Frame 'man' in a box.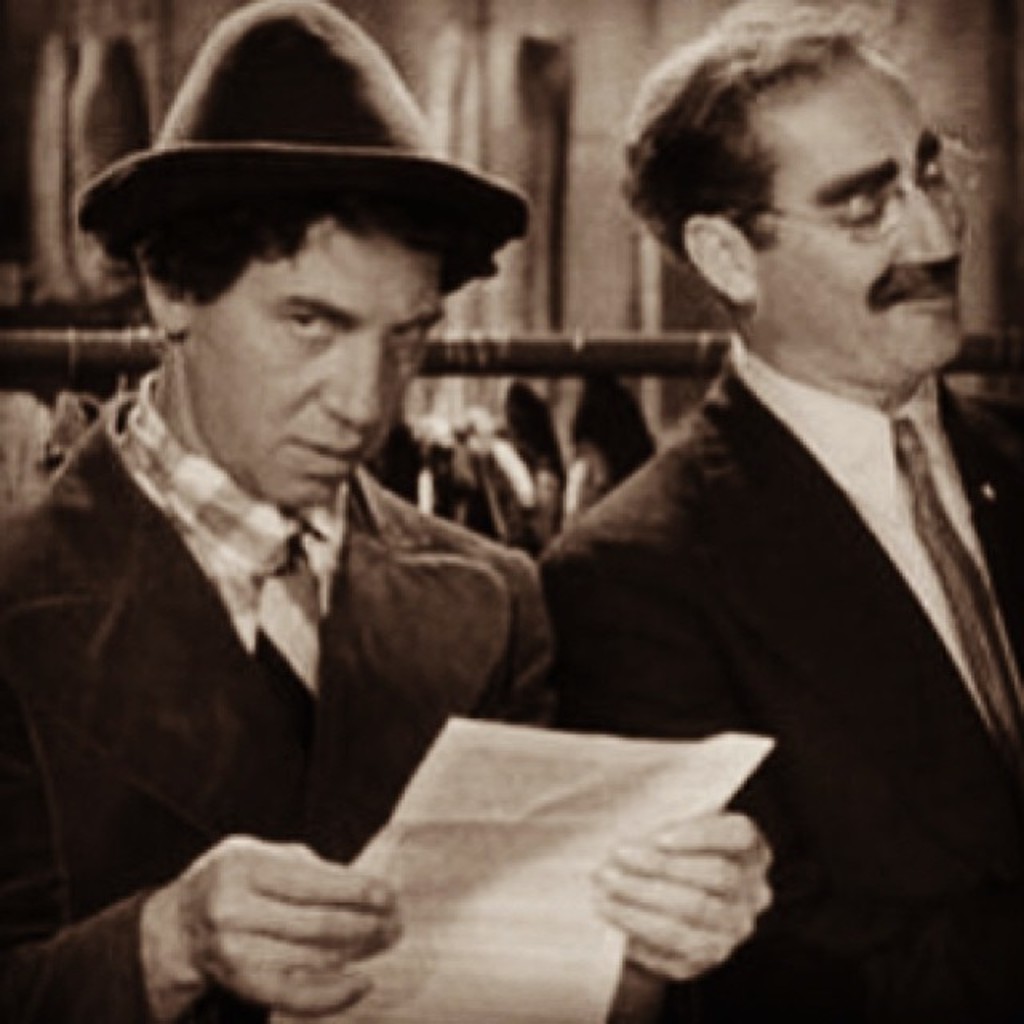
{"left": 541, "top": 0, "right": 1022, "bottom": 1022}.
